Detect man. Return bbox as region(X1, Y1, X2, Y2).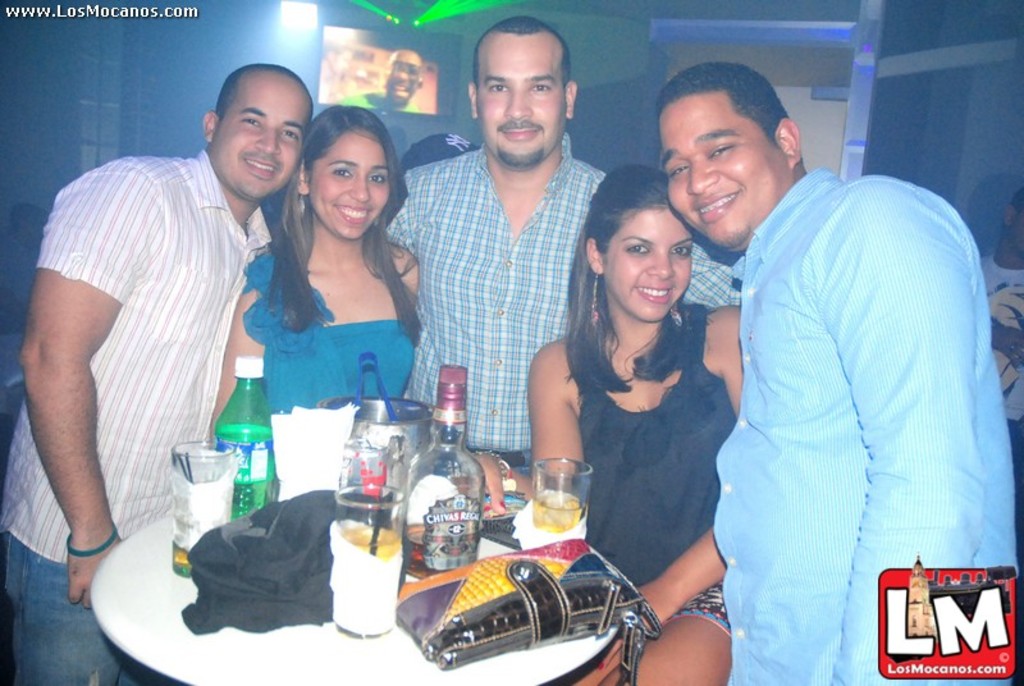
region(383, 17, 744, 480).
